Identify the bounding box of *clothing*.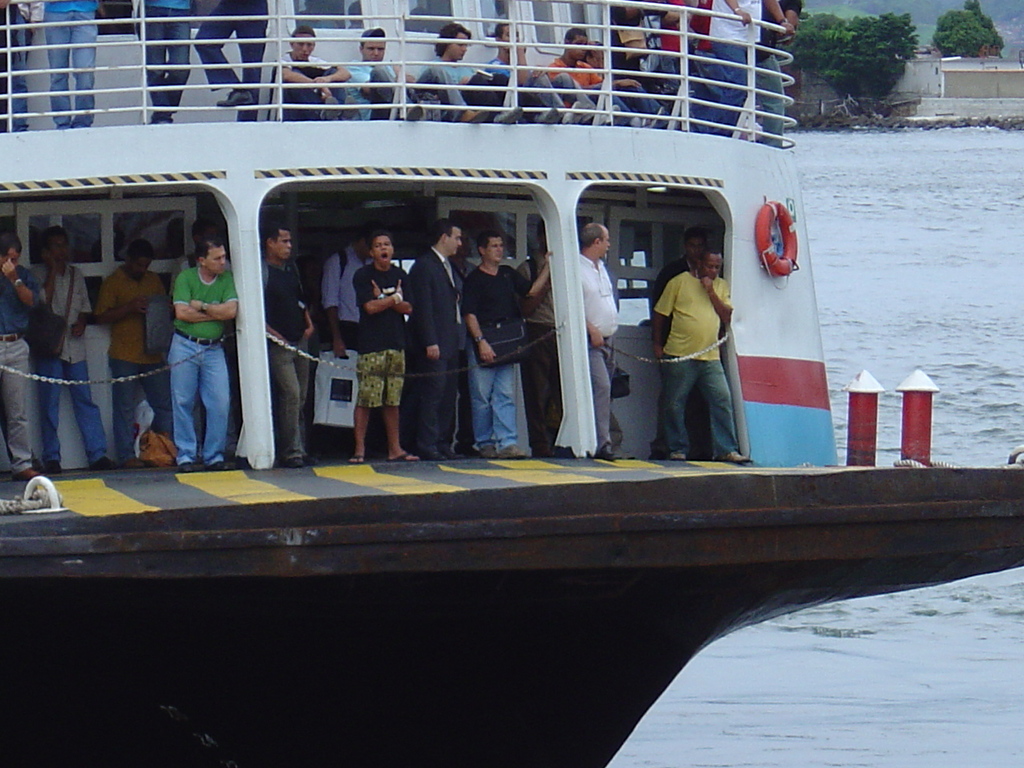
(642, 213, 744, 452).
